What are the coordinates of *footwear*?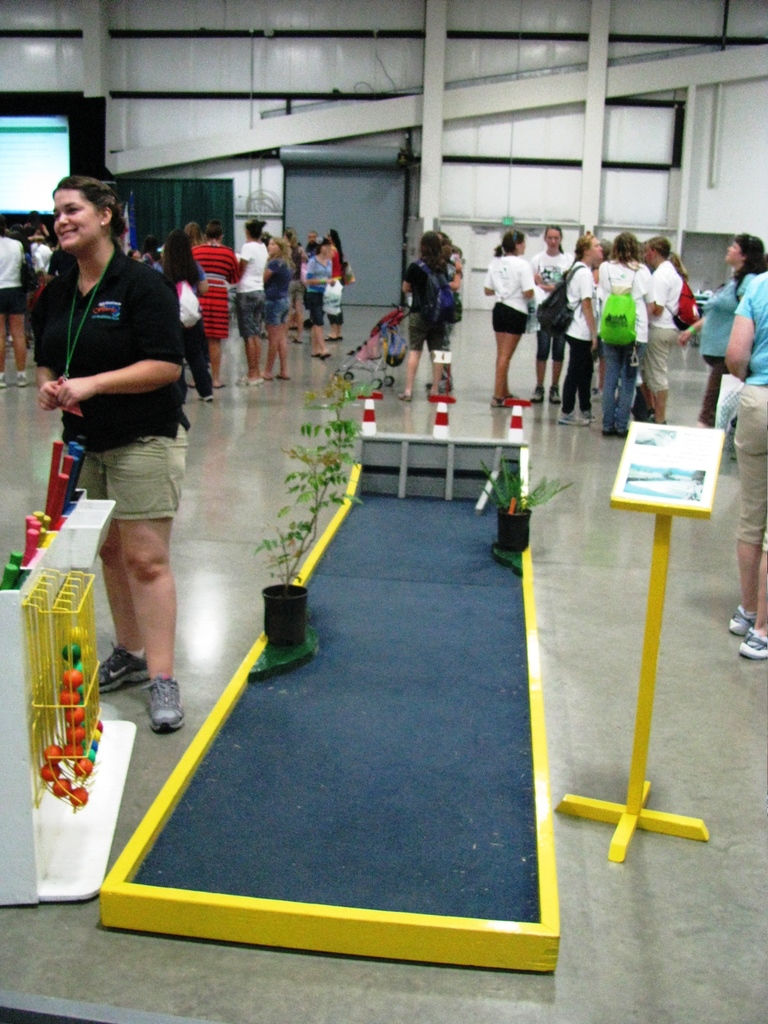
(x1=557, y1=411, x2=597, y2=424).
